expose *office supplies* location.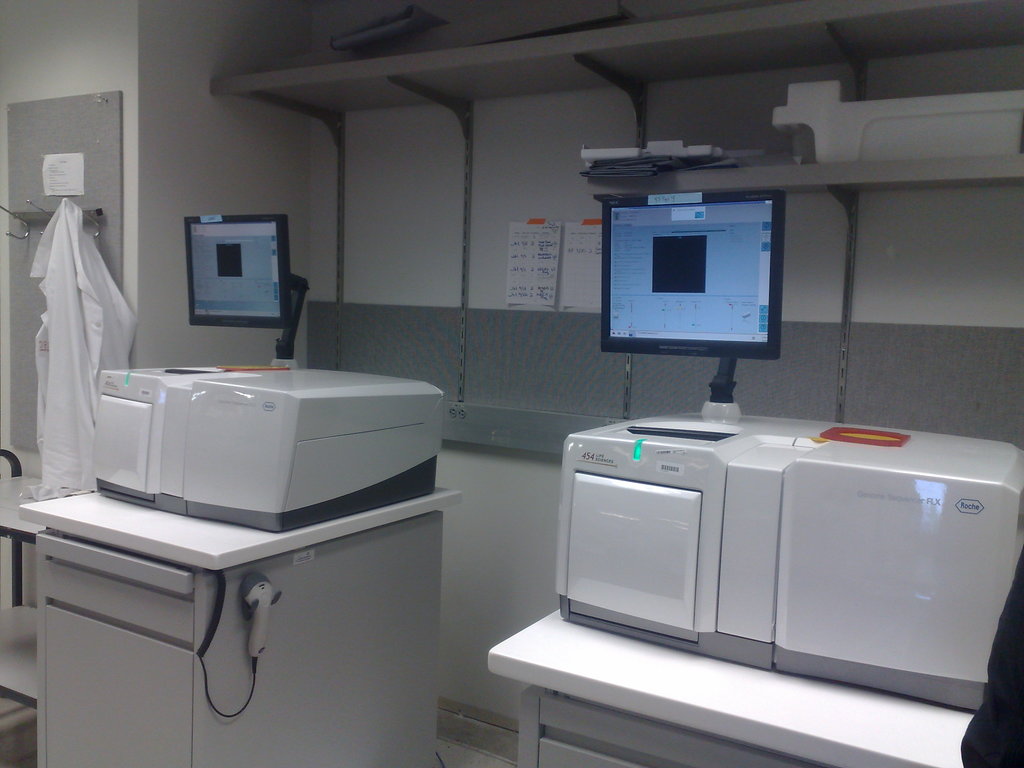
Exposed at 489 609 977 766.
